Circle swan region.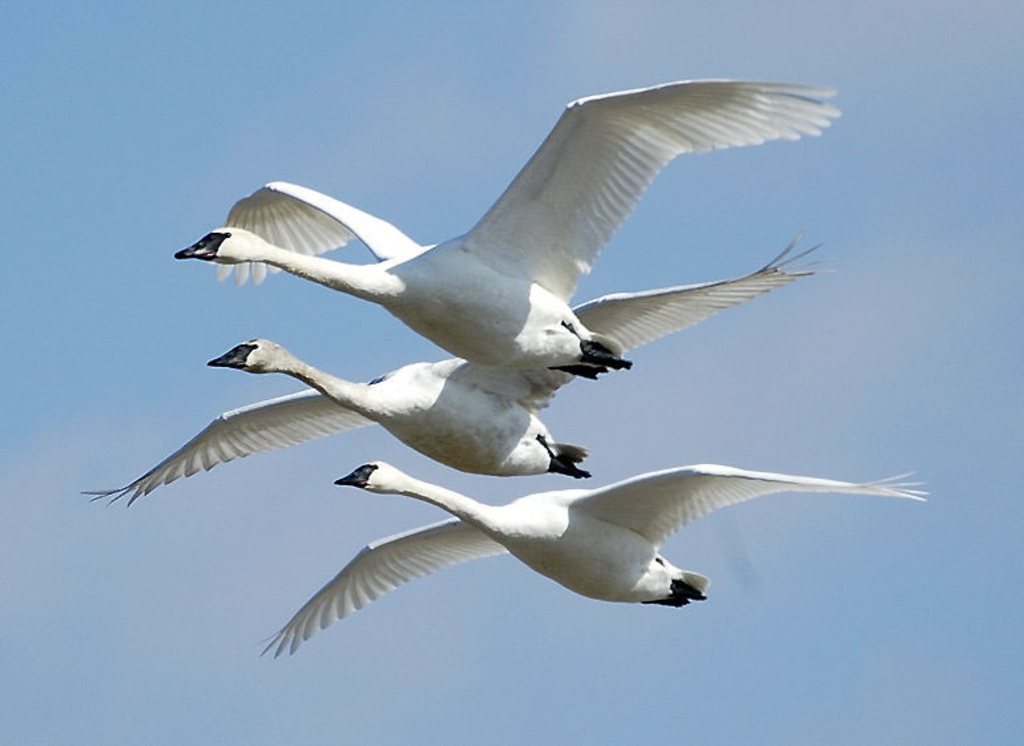
Region: x1=86 y1=230 x2=842 y2=491.
